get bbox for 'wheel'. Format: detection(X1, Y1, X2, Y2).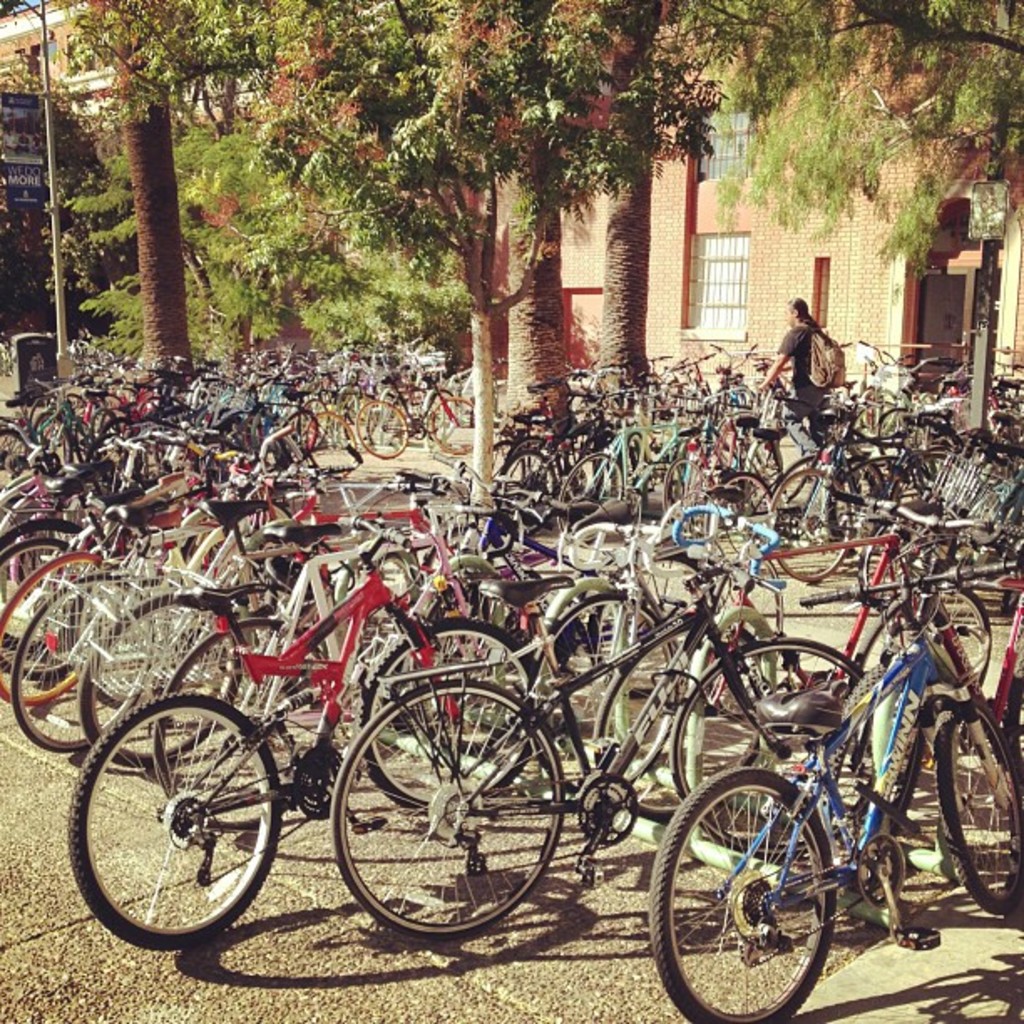
detection(152, 617, 330, 828).
